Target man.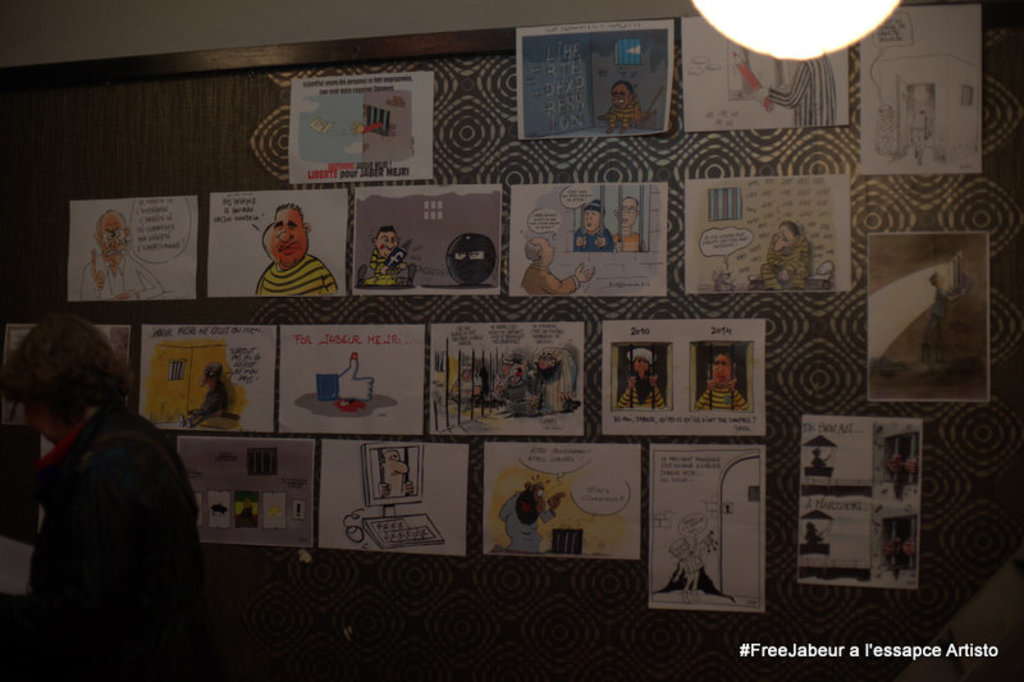
Target region: locate(760, 216, 819, 293).
